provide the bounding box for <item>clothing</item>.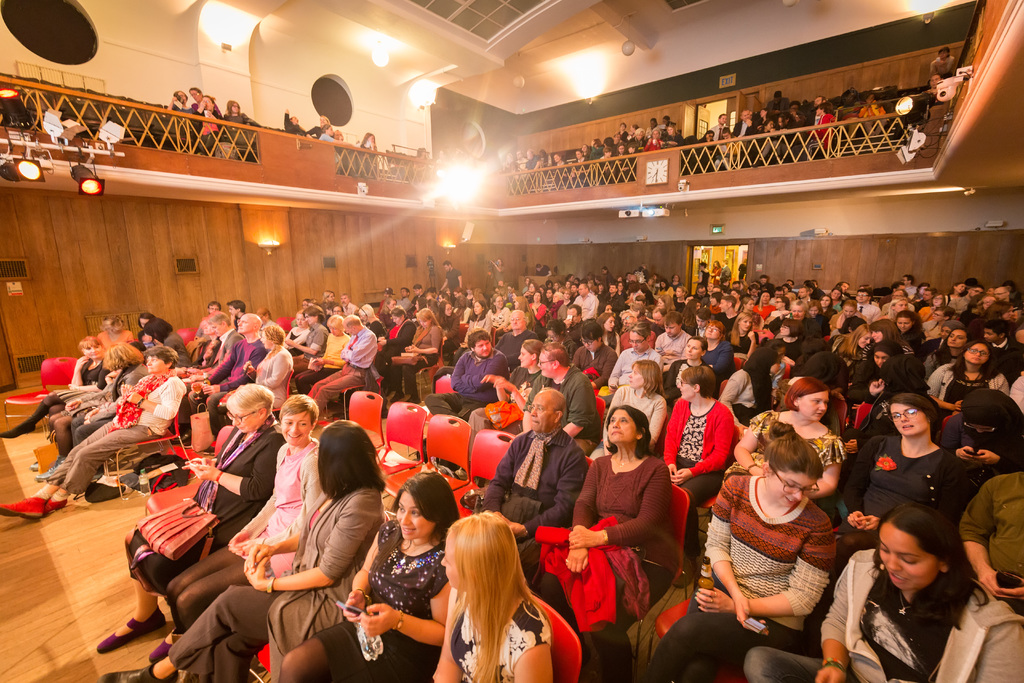
rect(508, 163, 512, 166).
